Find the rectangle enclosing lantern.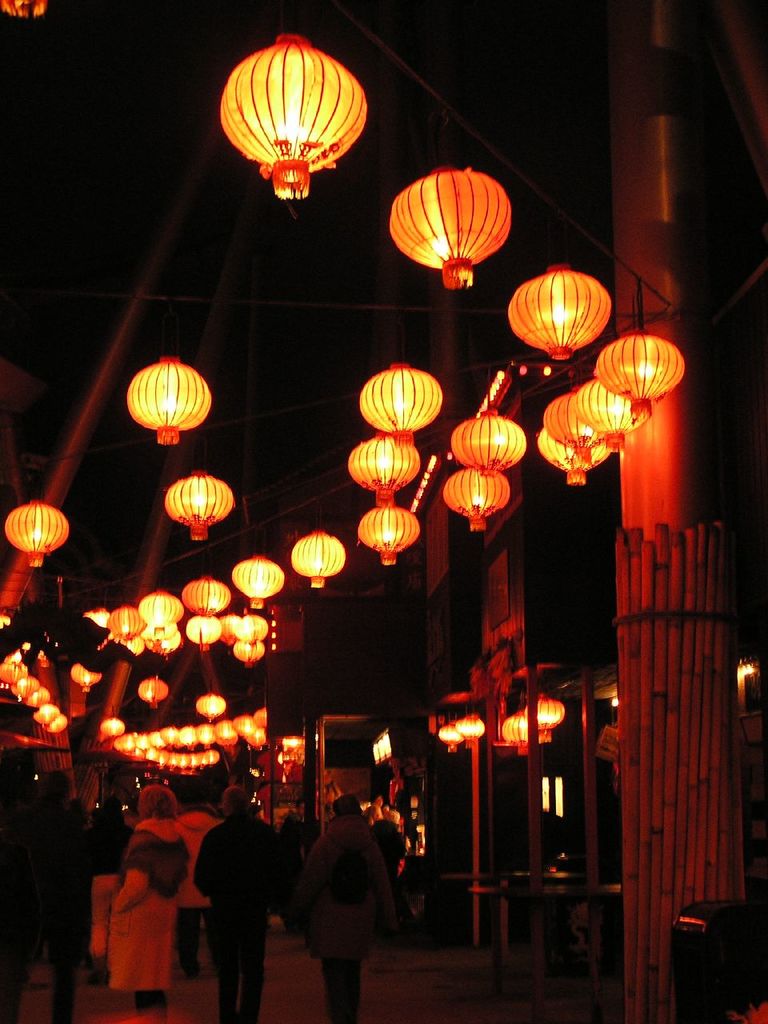
Rect(123, 354, 211, 445).
